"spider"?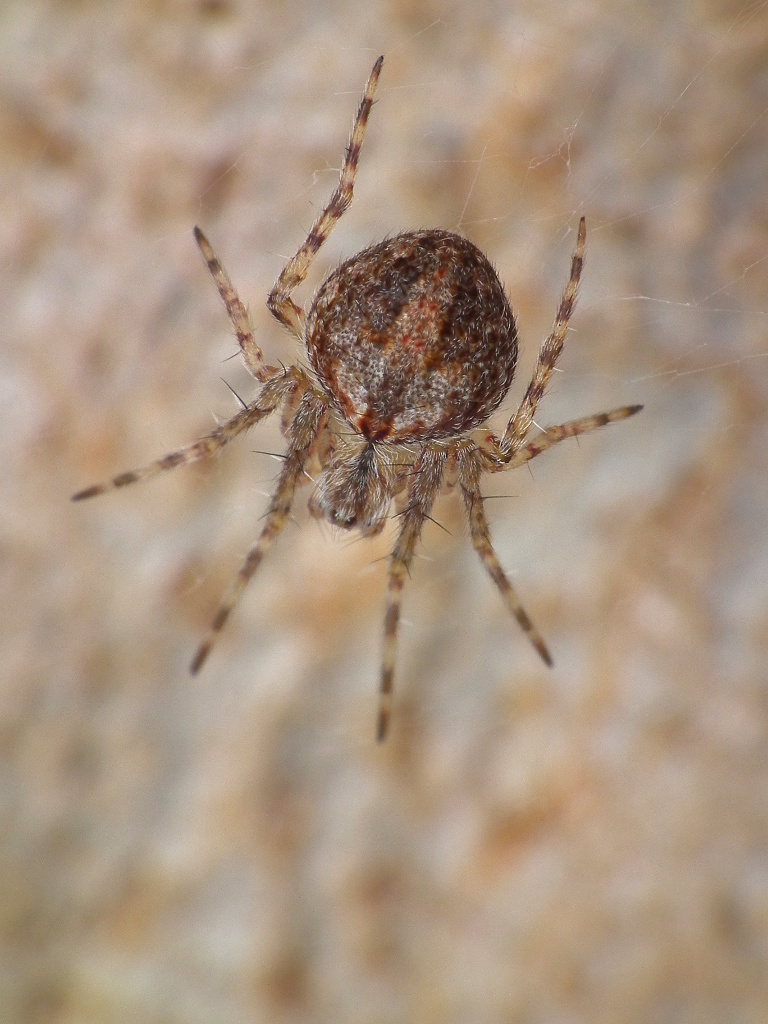
box=[64, 56, 642, 751]
